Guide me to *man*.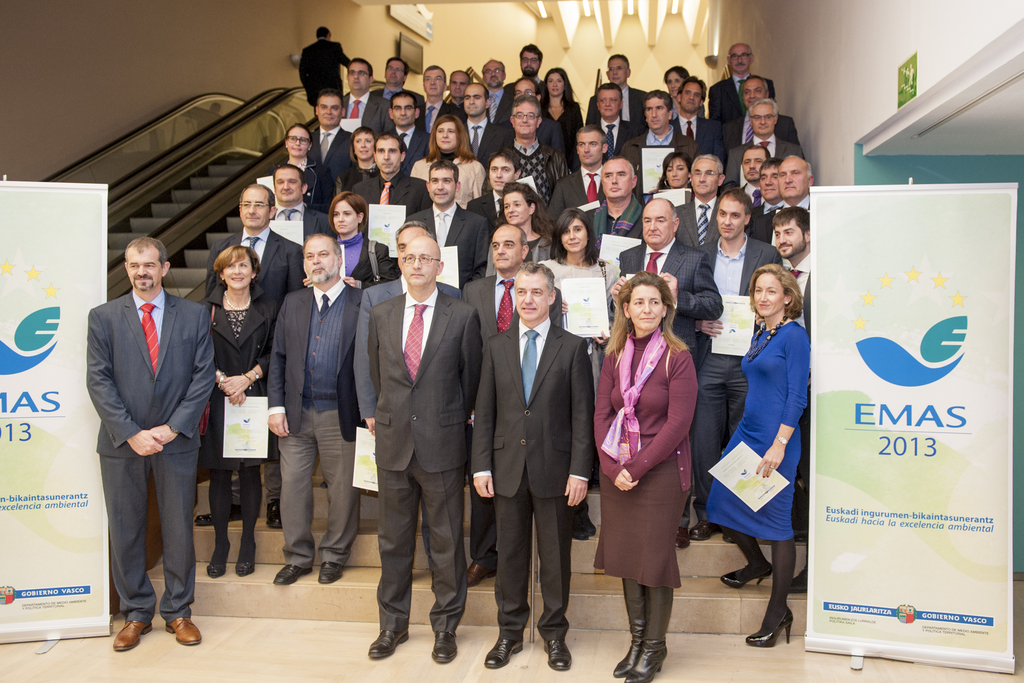
Guidance: box(386, 88, 432, 176).
